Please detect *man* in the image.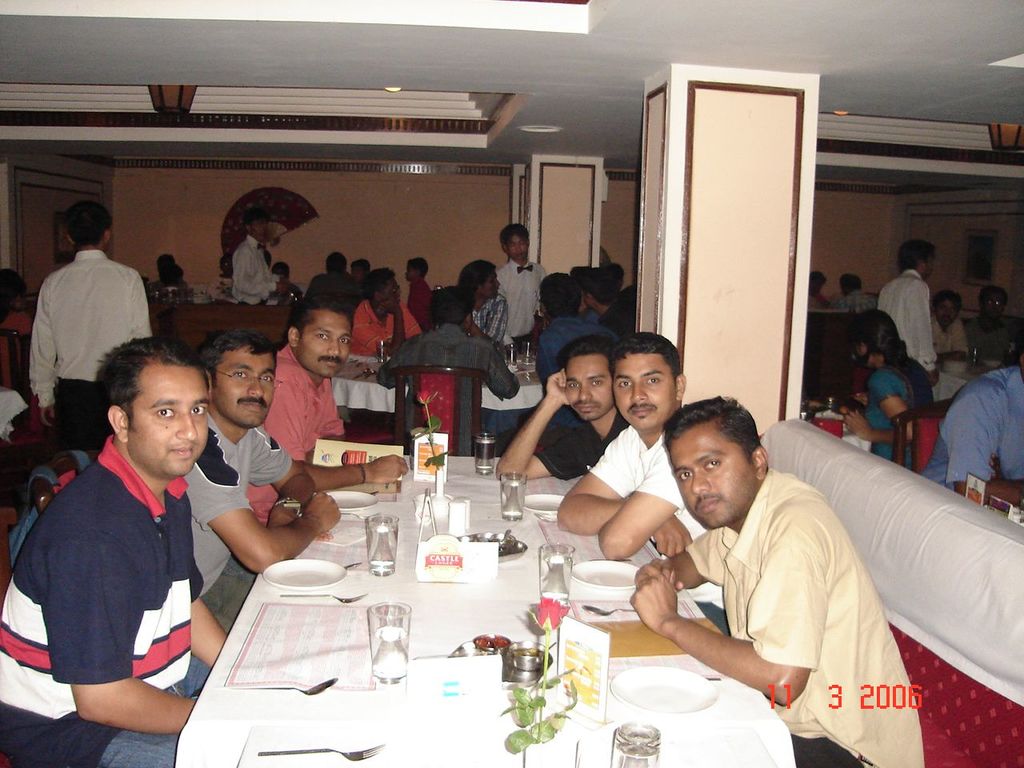
x1=929, y1=285, x2=970, y2=363.
